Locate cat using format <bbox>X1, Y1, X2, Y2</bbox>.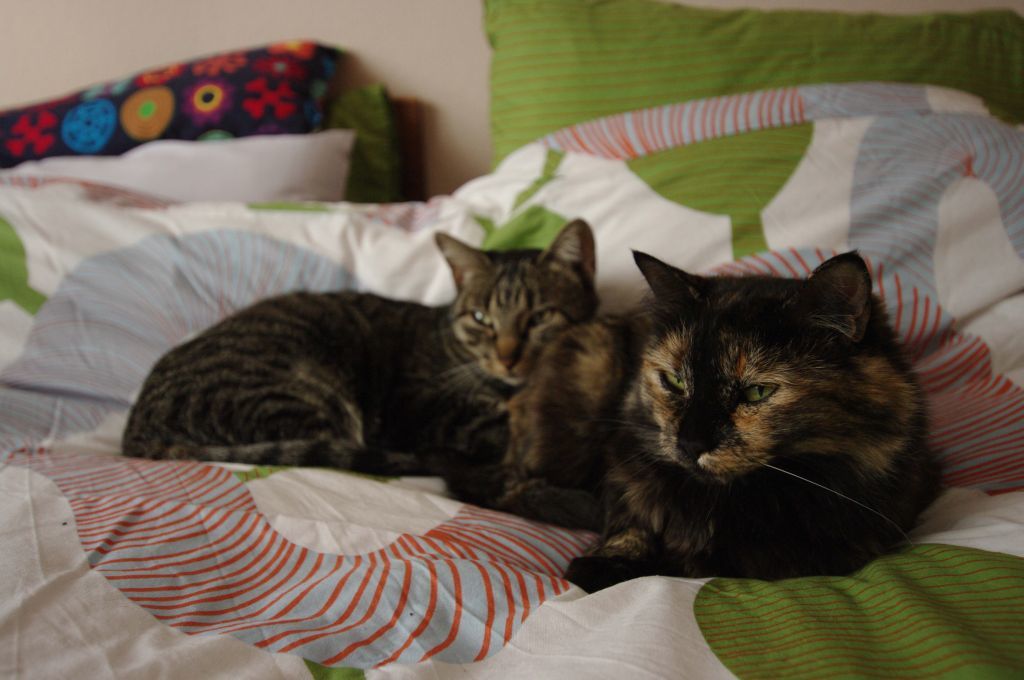
<bbox>510, 240, 949, 593</bbox>.
